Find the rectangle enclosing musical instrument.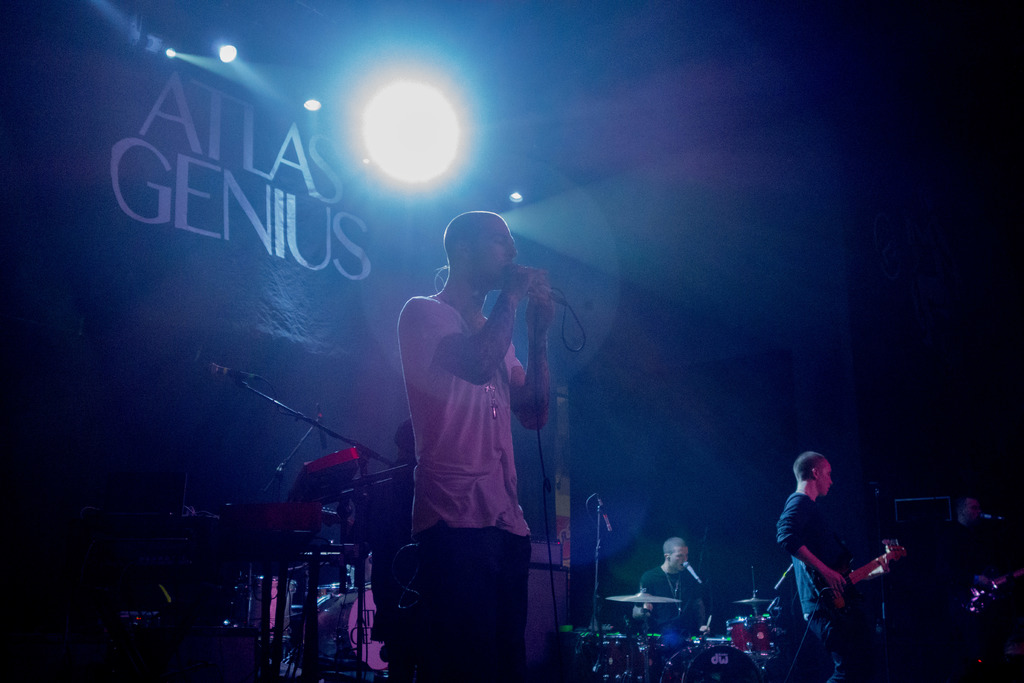
720:614:765:650.
